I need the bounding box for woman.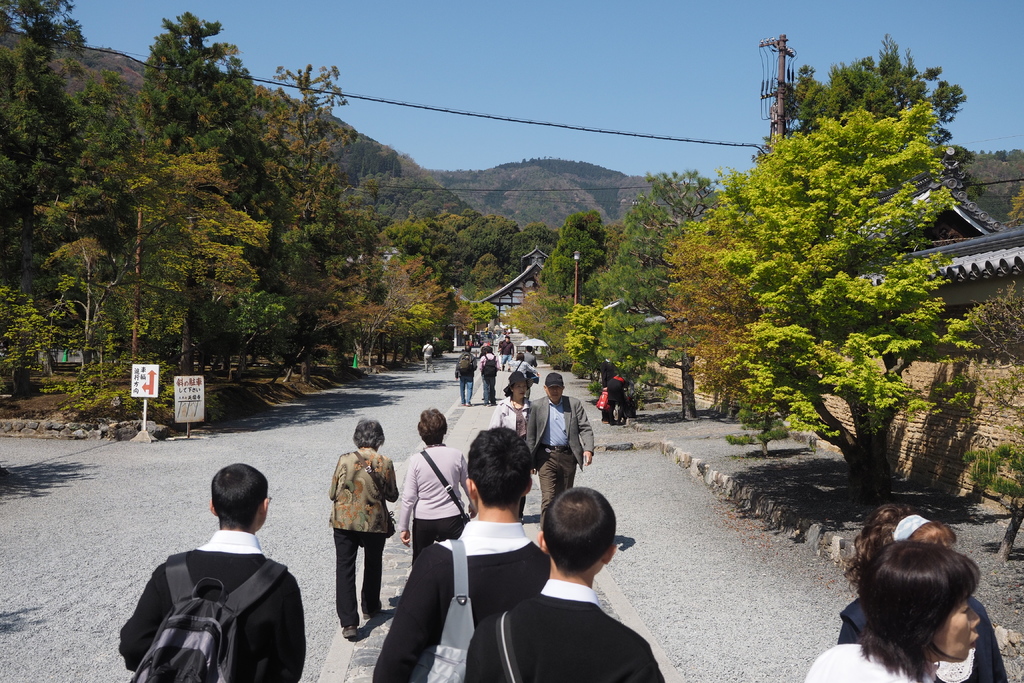
Here it is: bbox=(397, 407, 478, 565).
